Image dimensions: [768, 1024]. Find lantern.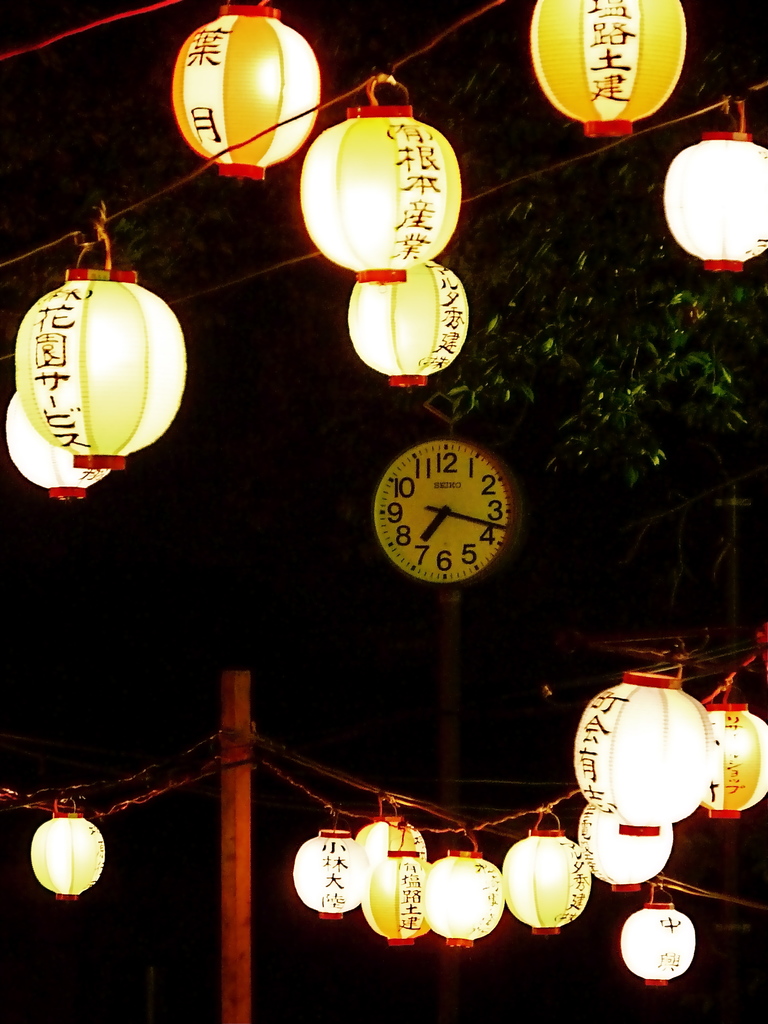
{"left": 346, "top": 260, "right": 466, "bottom": 388}.
